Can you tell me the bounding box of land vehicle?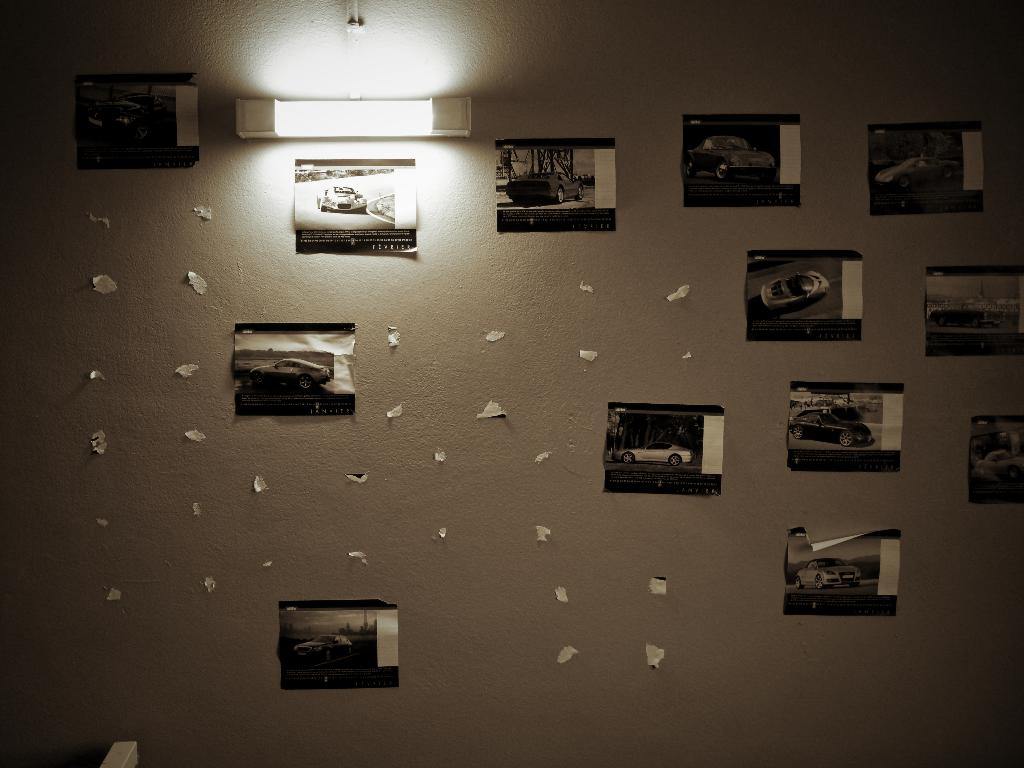
(x1=975, y1=450, x2=1023, y2=476).
